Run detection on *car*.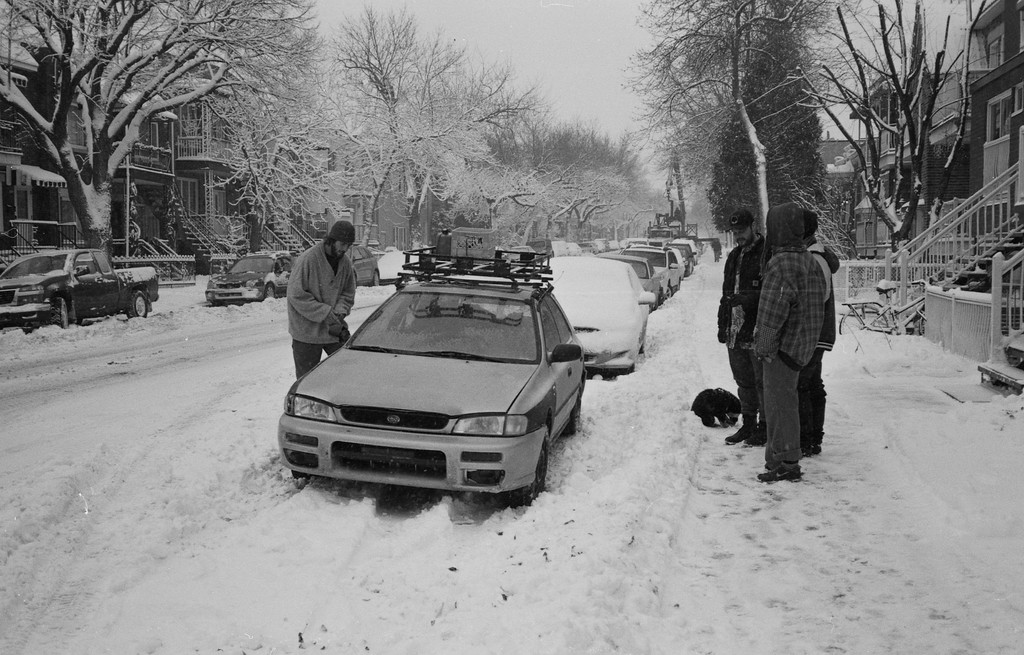
Result: (left=199, top=242, right=303, bottom=307).
